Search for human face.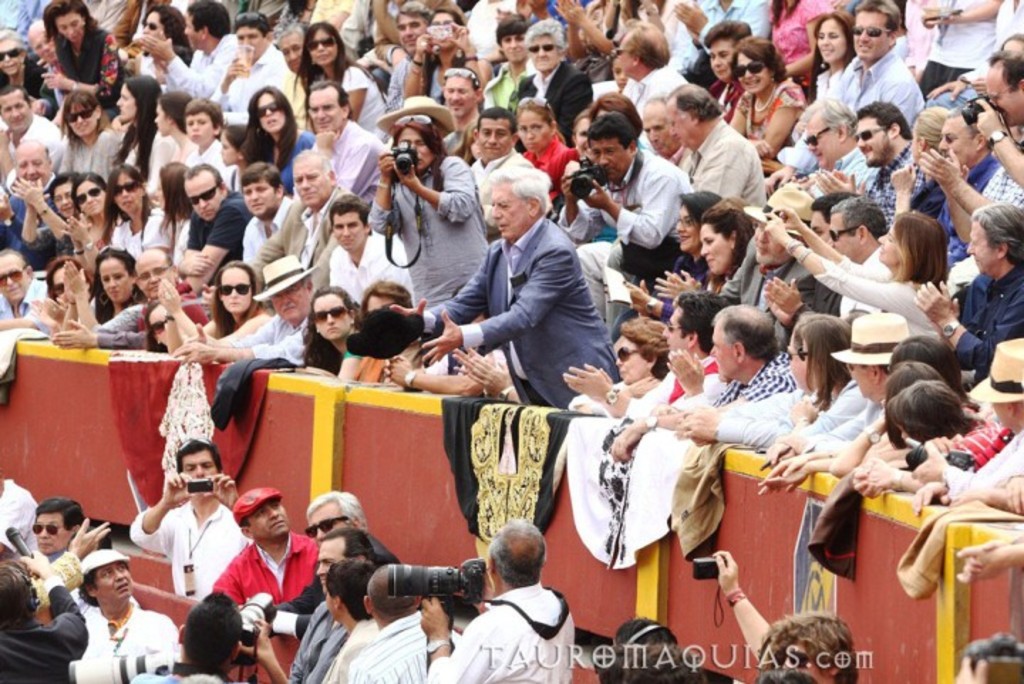
Found at {"left": 144, "top": 303, "right": 166, "bottom": 343}.
